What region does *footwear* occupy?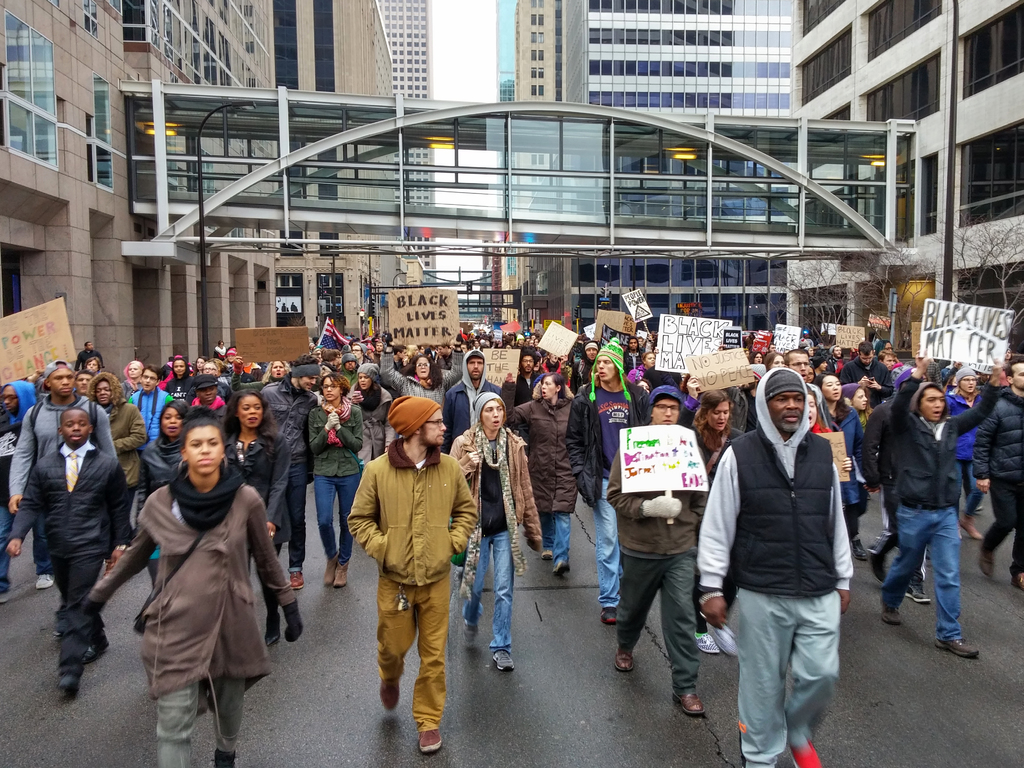
select_region(668, 689, 704, 722).
